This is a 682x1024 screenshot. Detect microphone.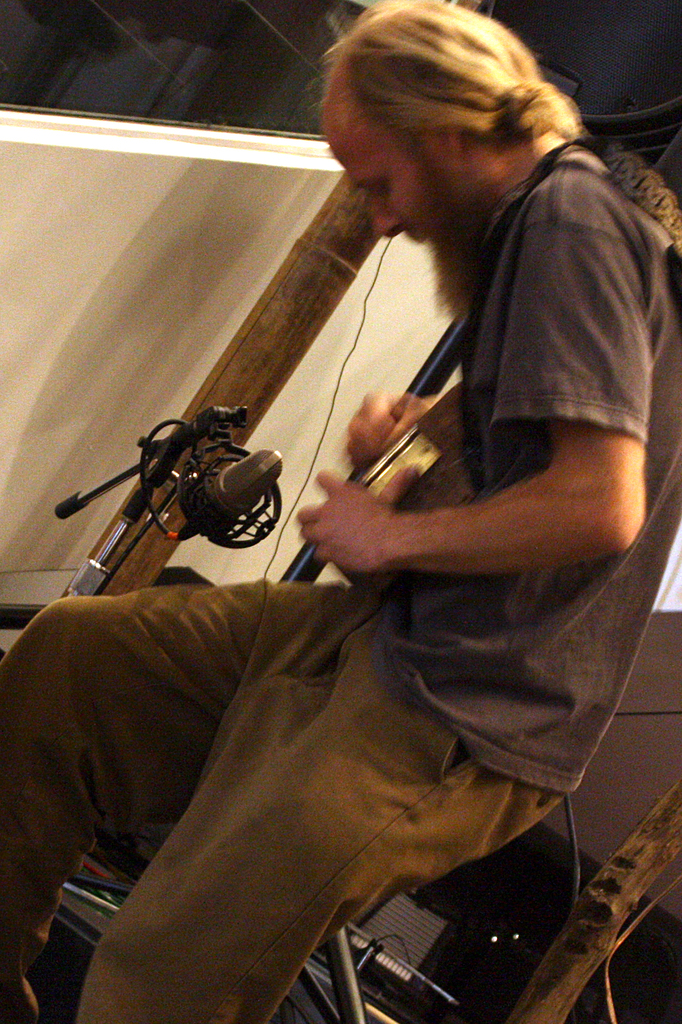
(212, 447, 285, 513).
